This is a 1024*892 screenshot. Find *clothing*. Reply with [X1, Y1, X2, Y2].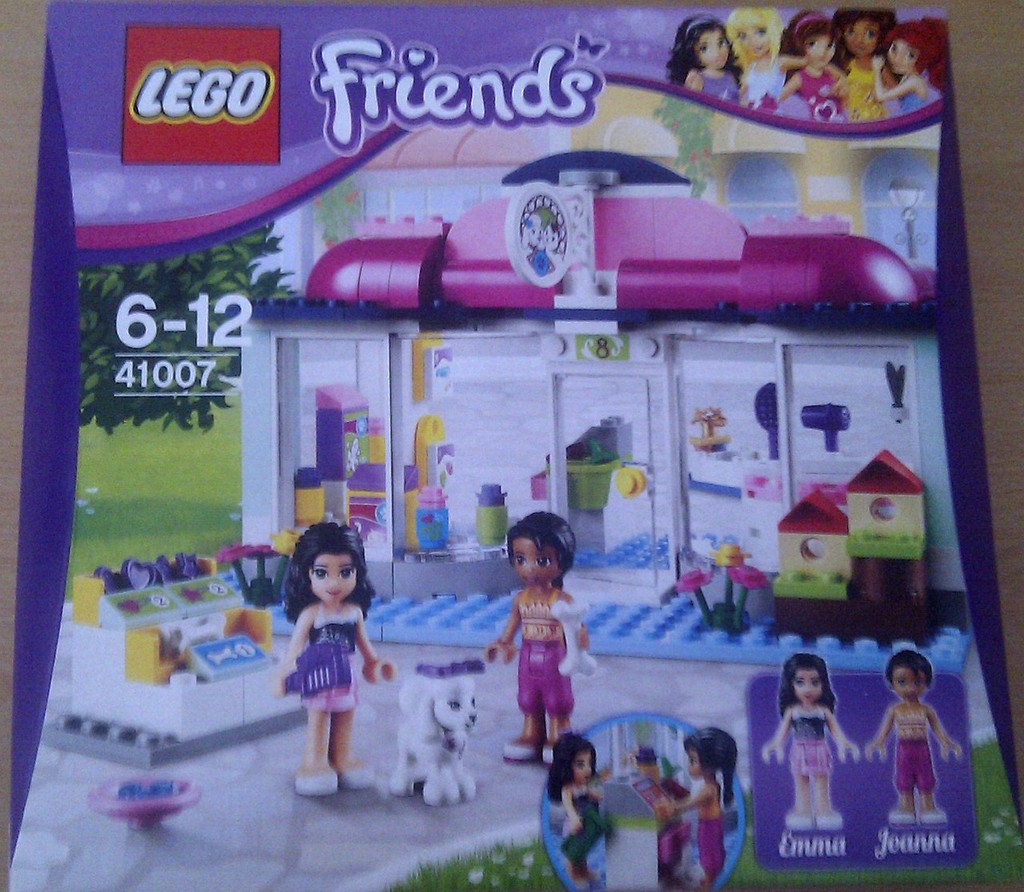
[794, 706, 824, 740].
